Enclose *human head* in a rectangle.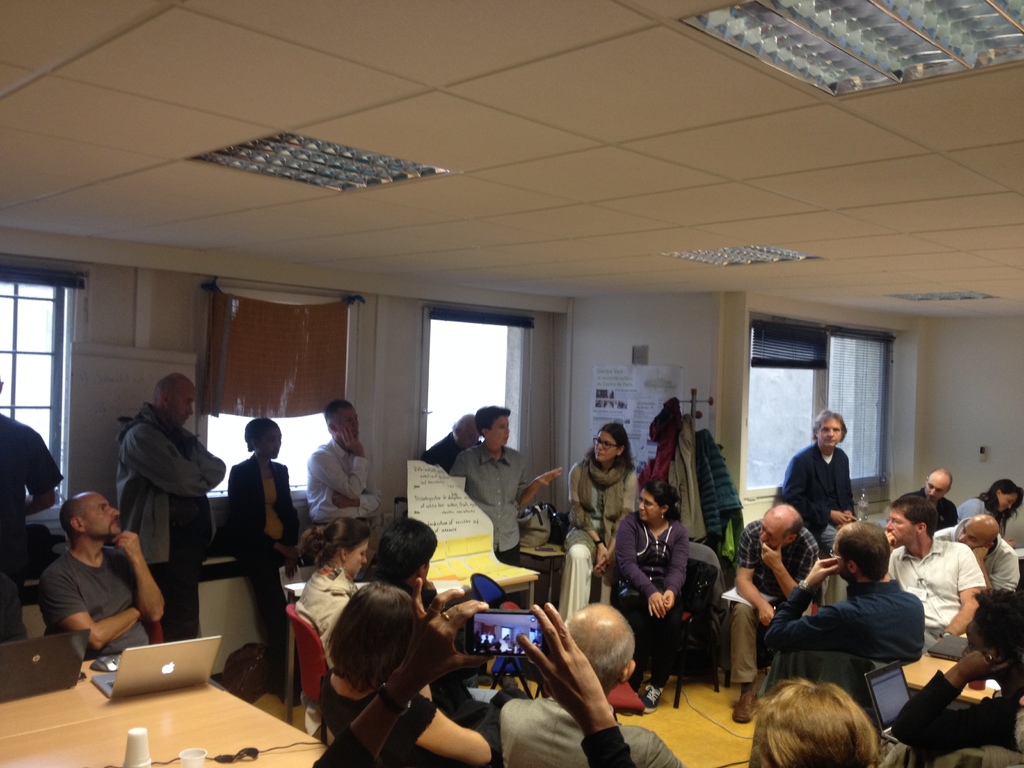
x1=377 y1=518 x2=439 y2=588.
